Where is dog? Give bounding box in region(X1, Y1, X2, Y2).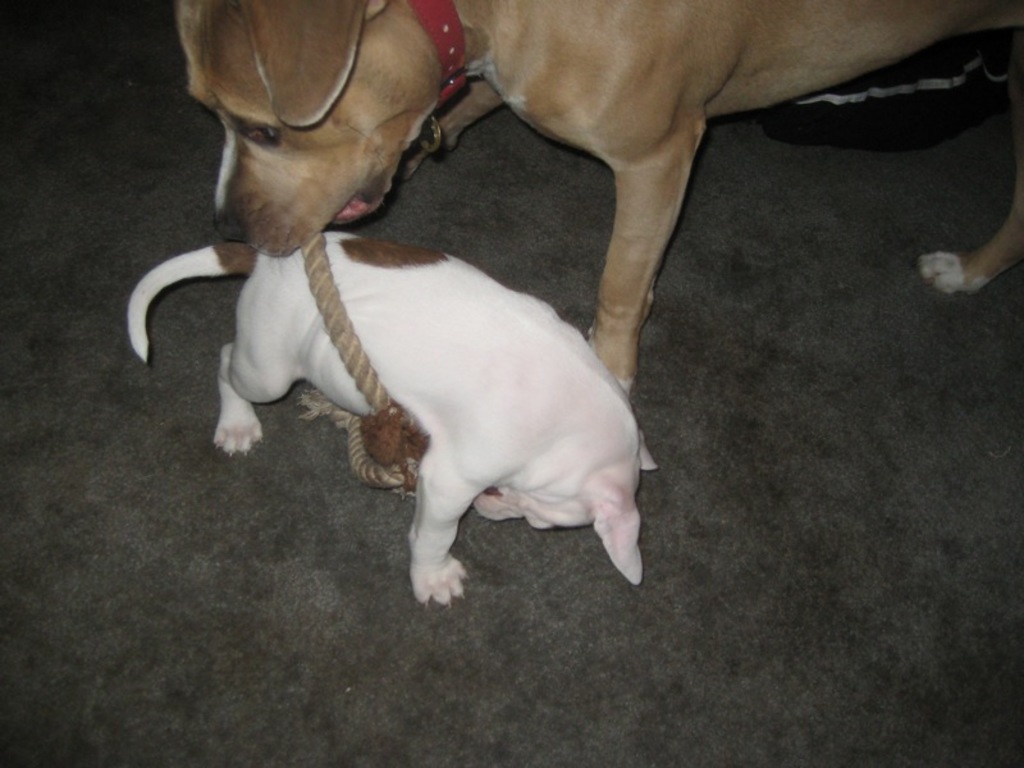
region(125, 225, 659, 611).
